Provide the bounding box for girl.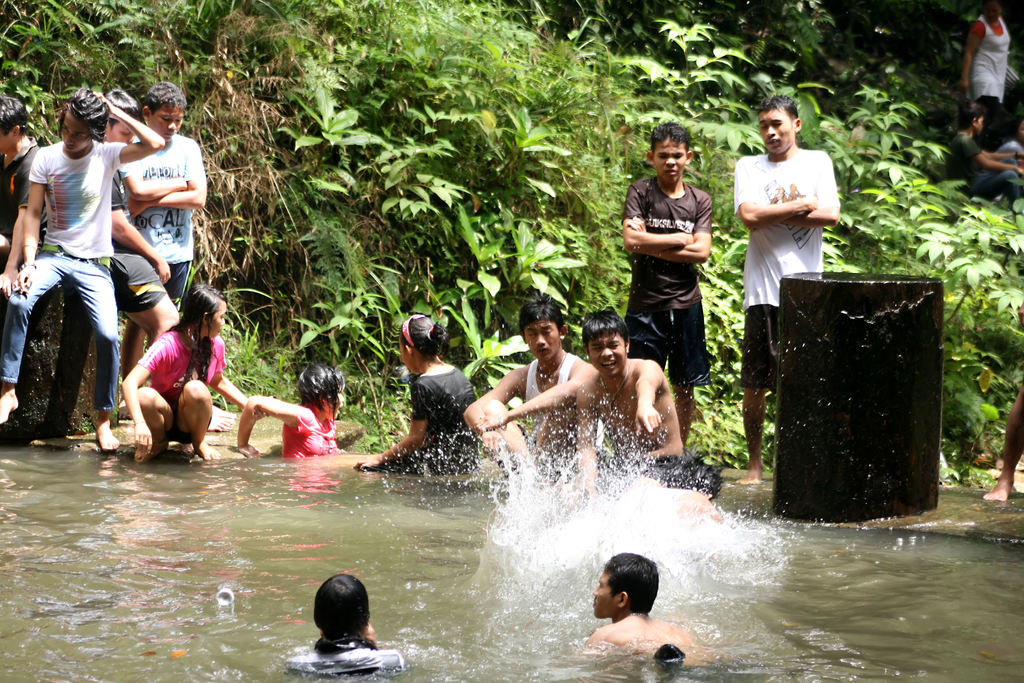
box=[353, 308, 483, 477].
